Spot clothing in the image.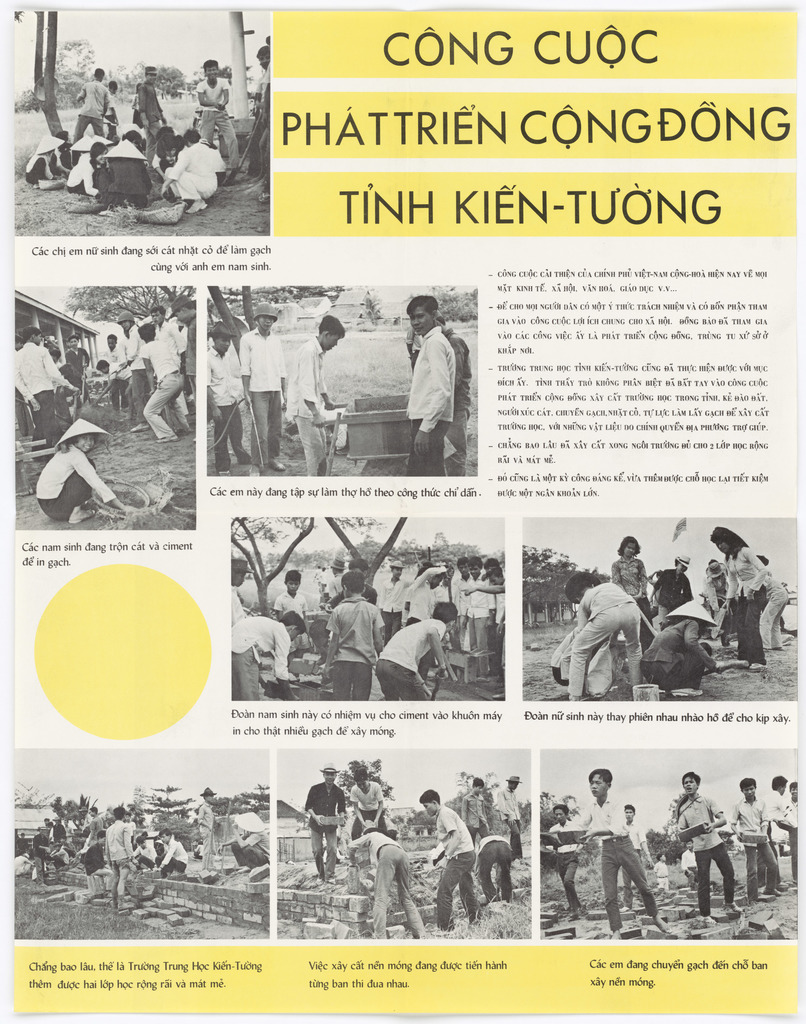
clothing found at rect(227, 612, 296, 701).
